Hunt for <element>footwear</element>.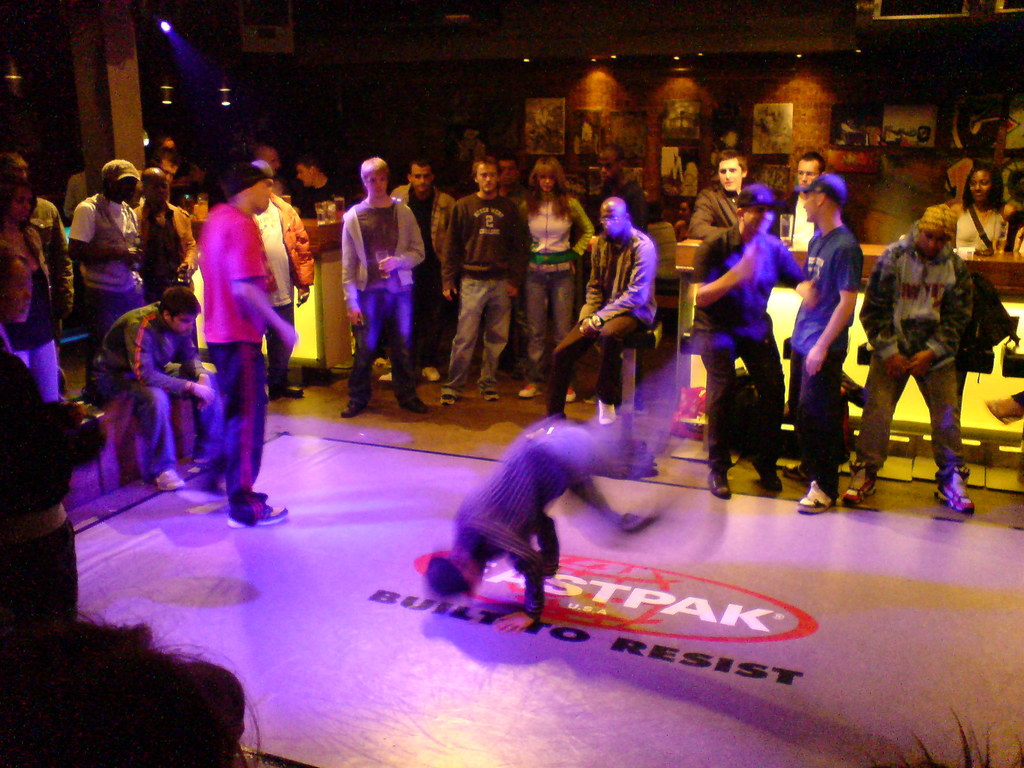
Hunted down at <region>483, 391, 500, 404</region>.
